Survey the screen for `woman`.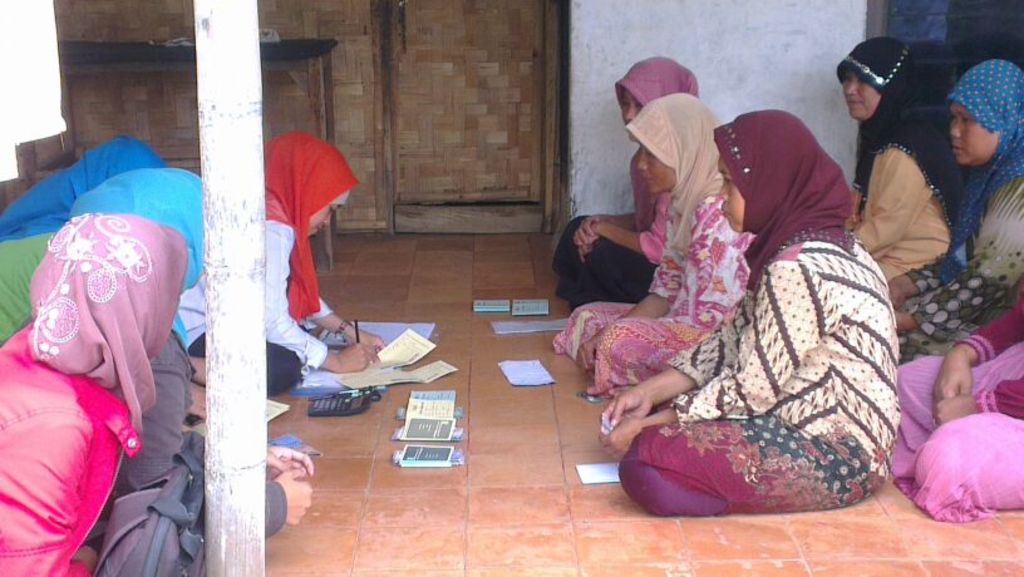
Survey found: [left=553, top=48, right=707, bottom=320].
